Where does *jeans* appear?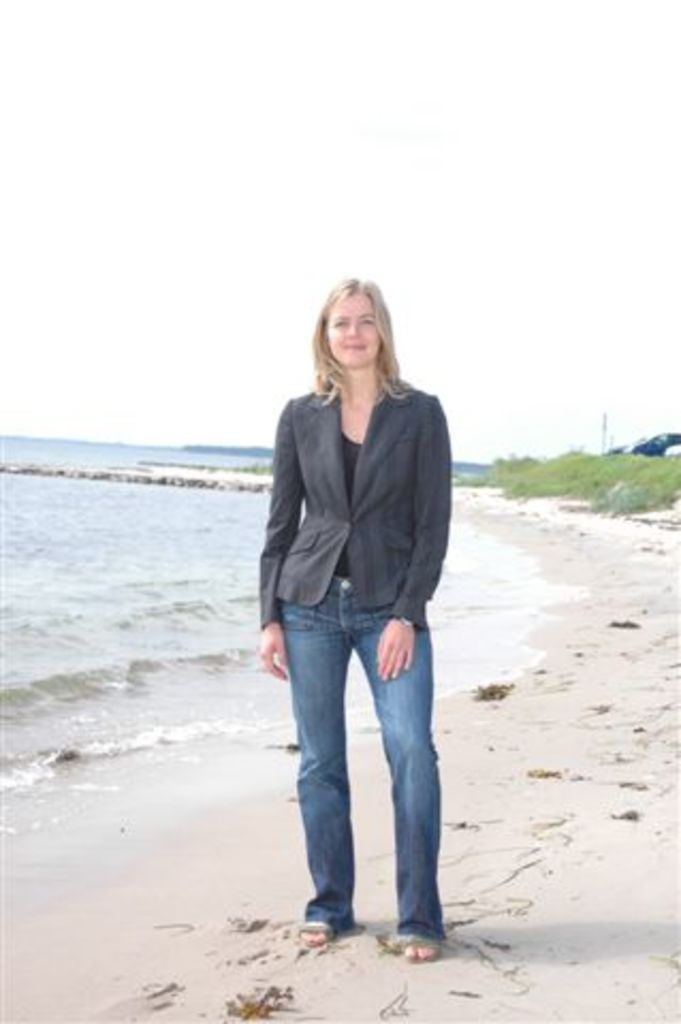
Appears at select_region(263, 597, 450, 941).
